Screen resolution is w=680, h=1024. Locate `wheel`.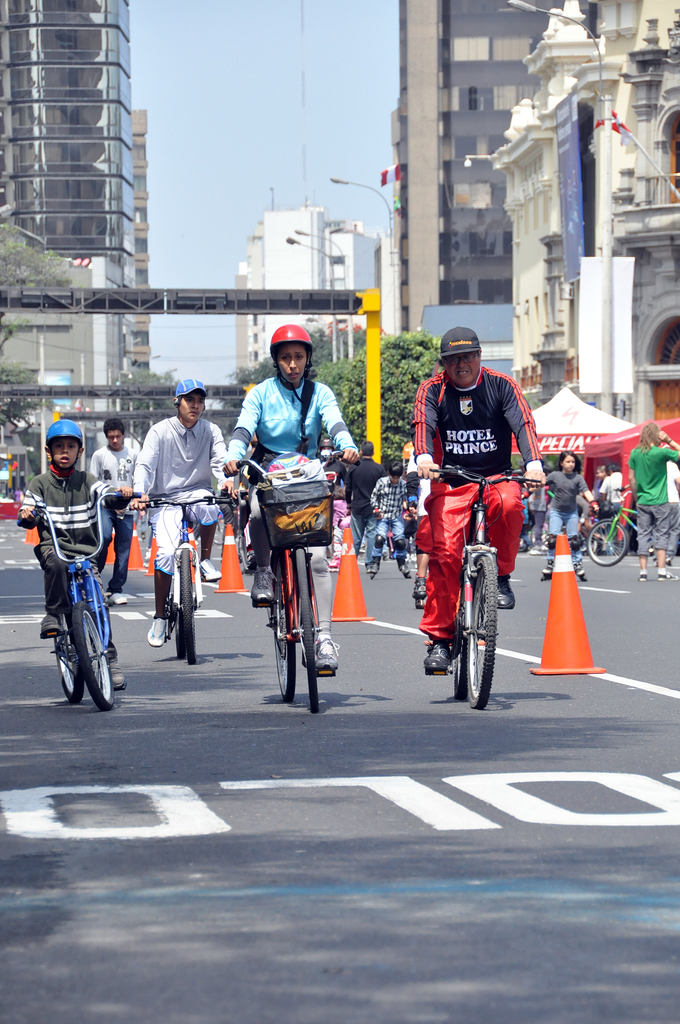
<box>271,557,296,704</box>.
